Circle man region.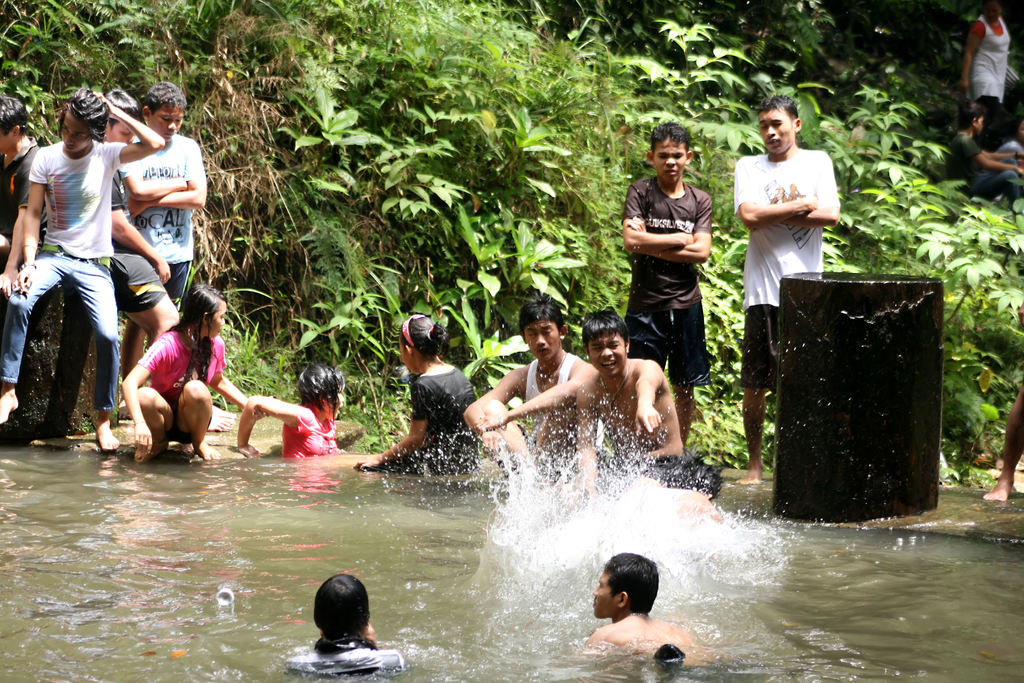
Region: <bbox>604, 462, 724, 523</bbox>.
